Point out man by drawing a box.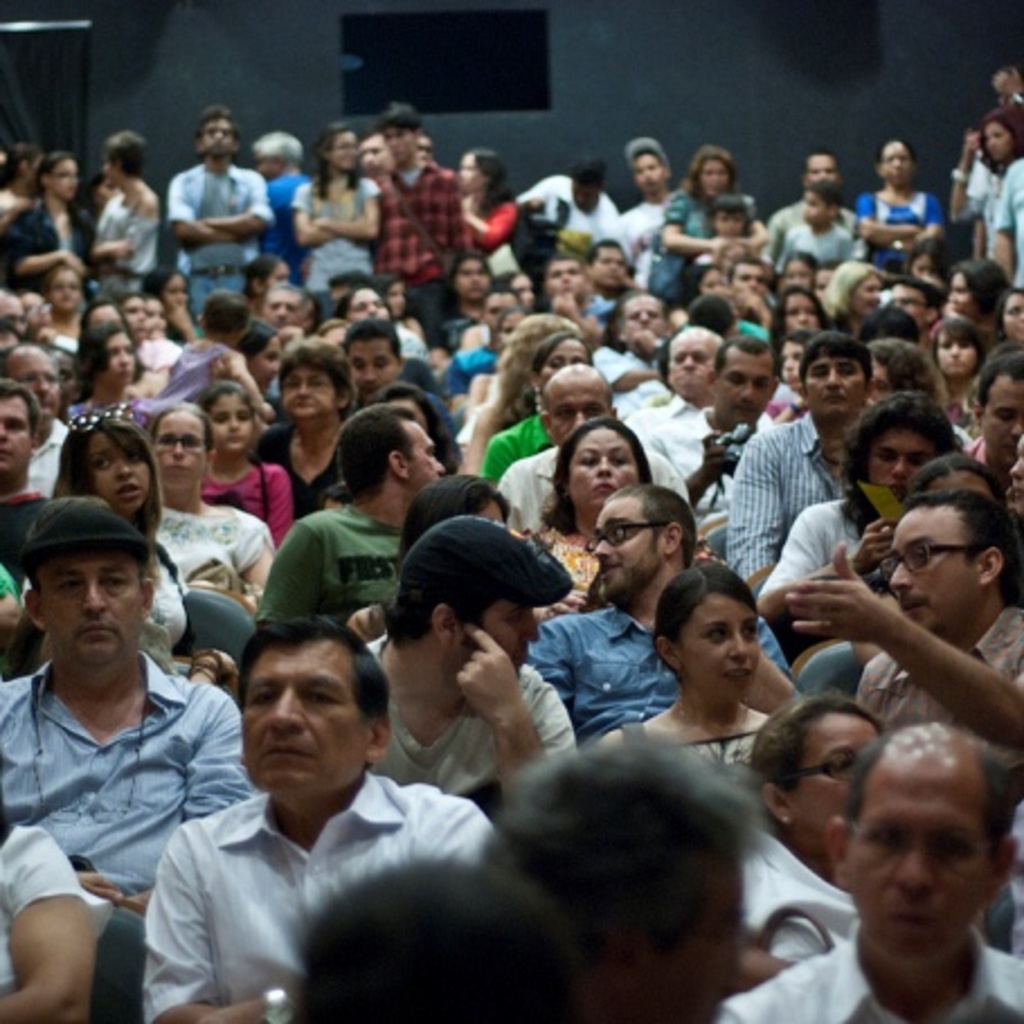
x1=965 y1=353 x2=1022 y2=491.
